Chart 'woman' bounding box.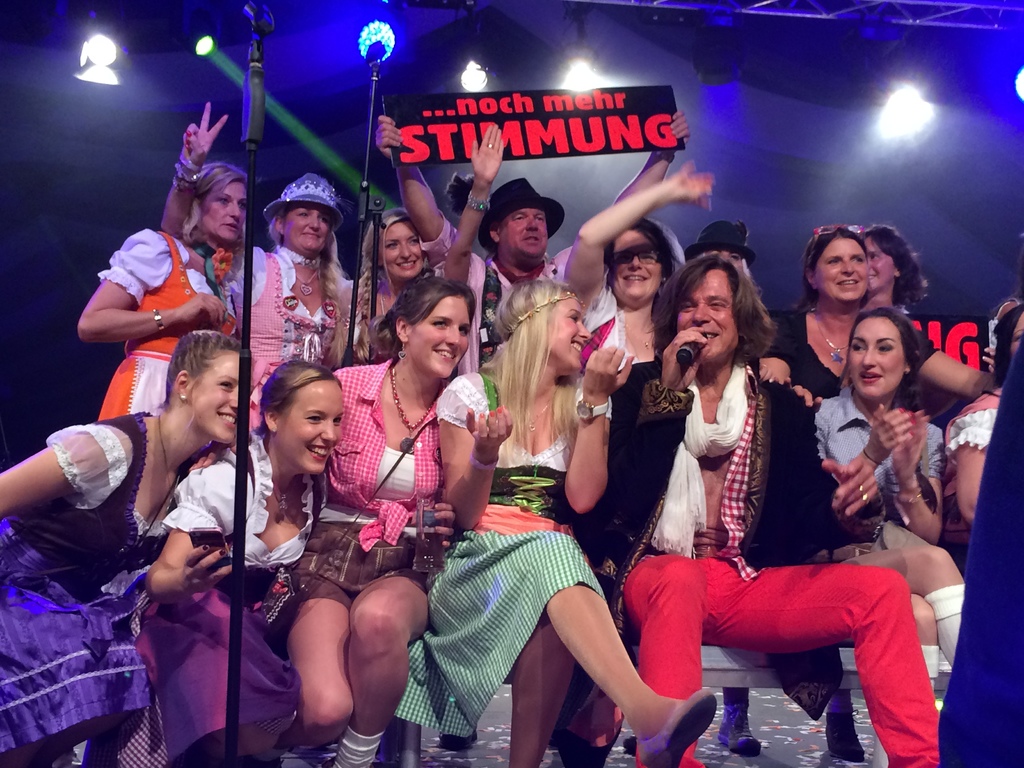
Charted: bbox=(449, 284, 762, 767).
